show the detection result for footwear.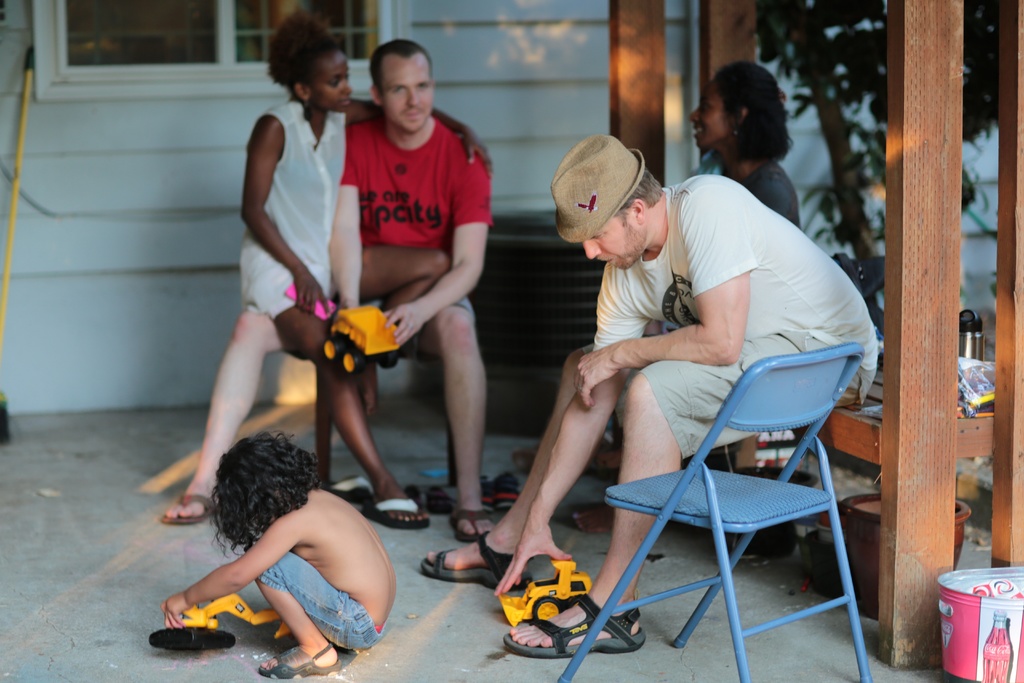
BBox(504, 594, 643, 658).
